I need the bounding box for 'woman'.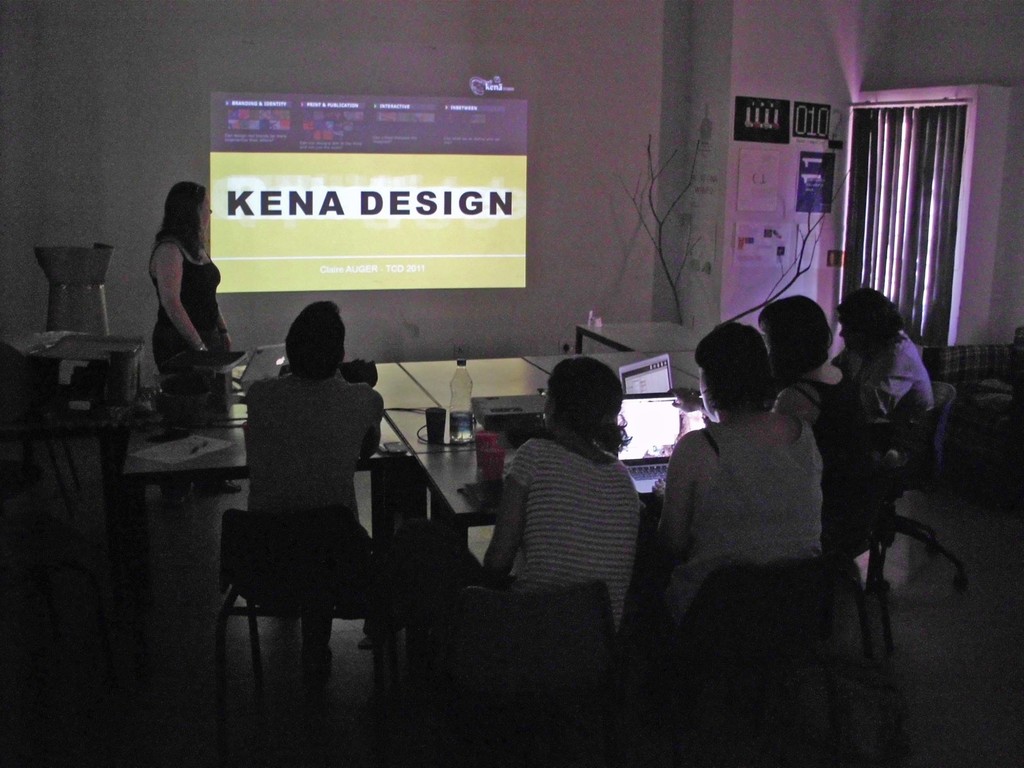
Here it is: (643,303,856,700).
